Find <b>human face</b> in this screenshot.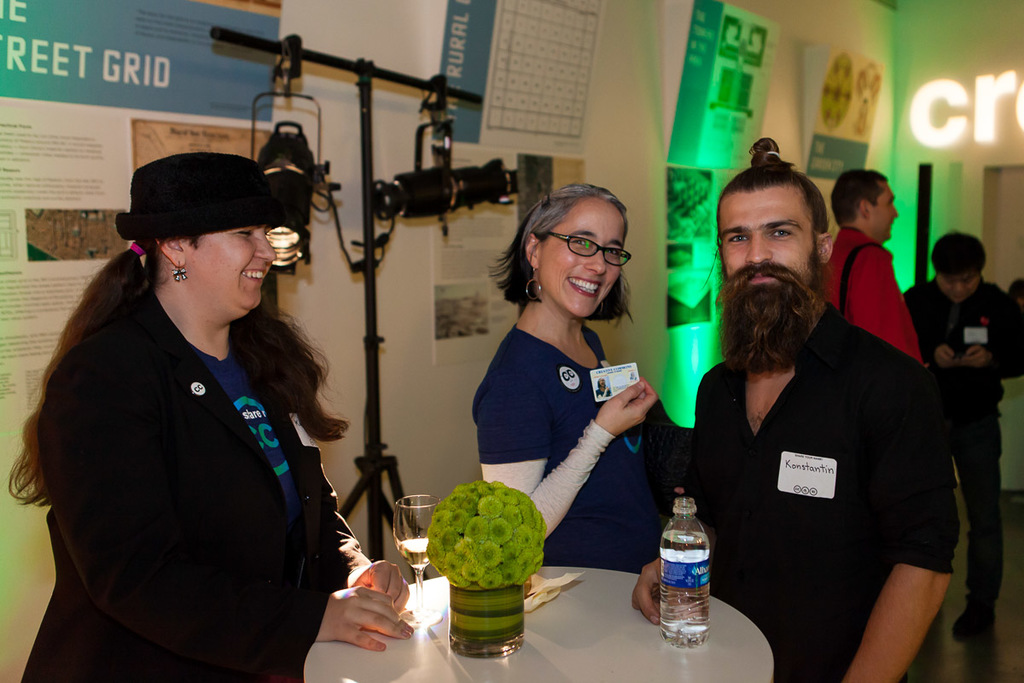
The bounding box for <b>human face</b> is crop(719, 188, 830, 311).
